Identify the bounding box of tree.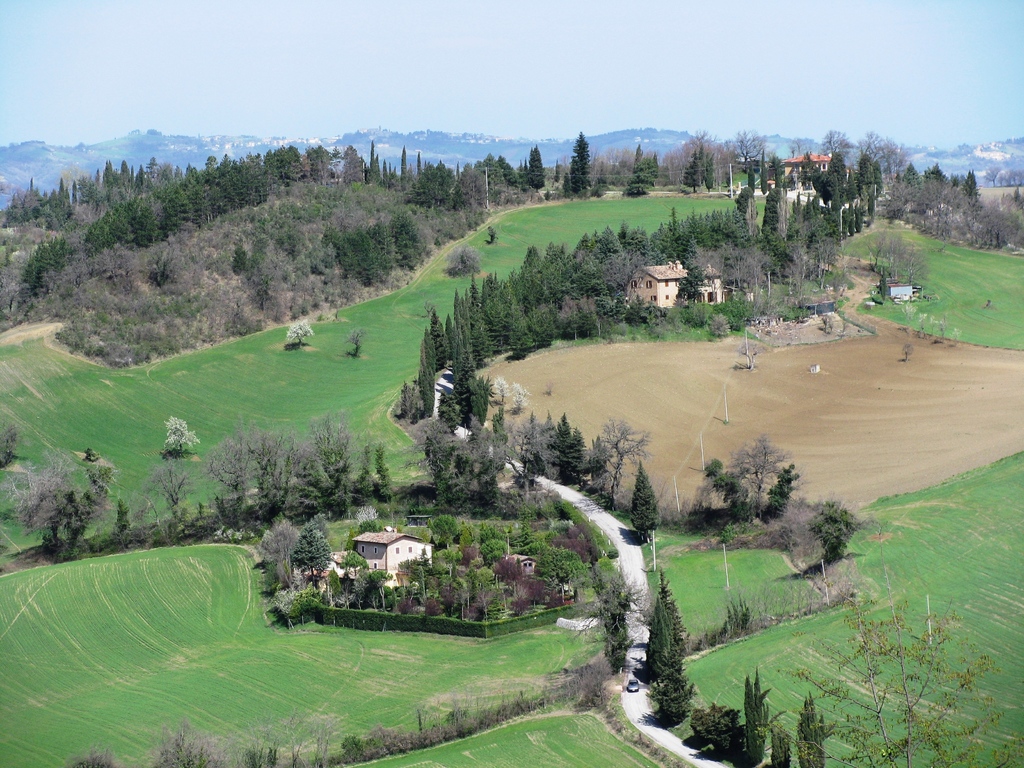
760:148:769:193.
